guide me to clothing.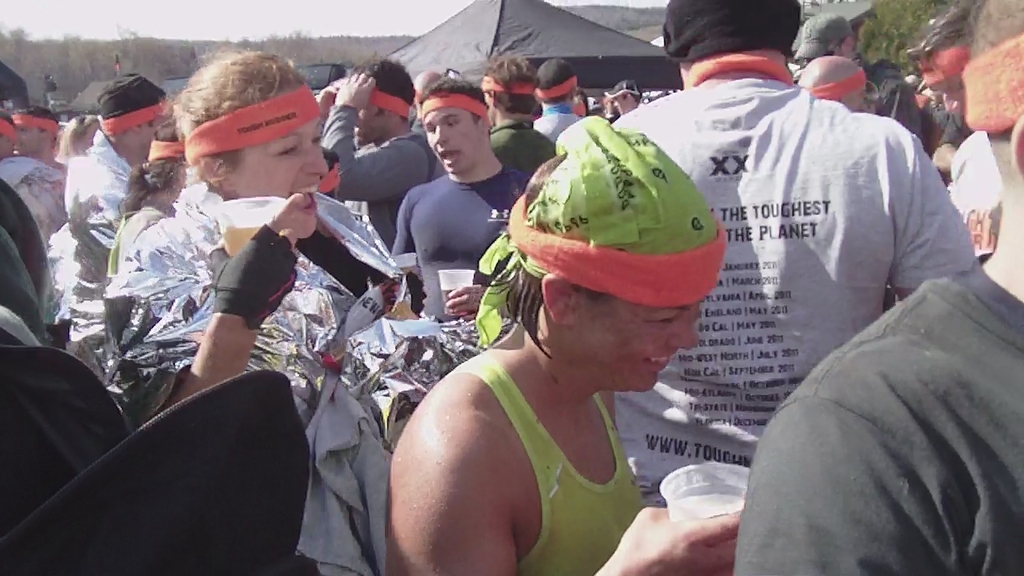
Guidance: box(882, 79, 932, 136).
